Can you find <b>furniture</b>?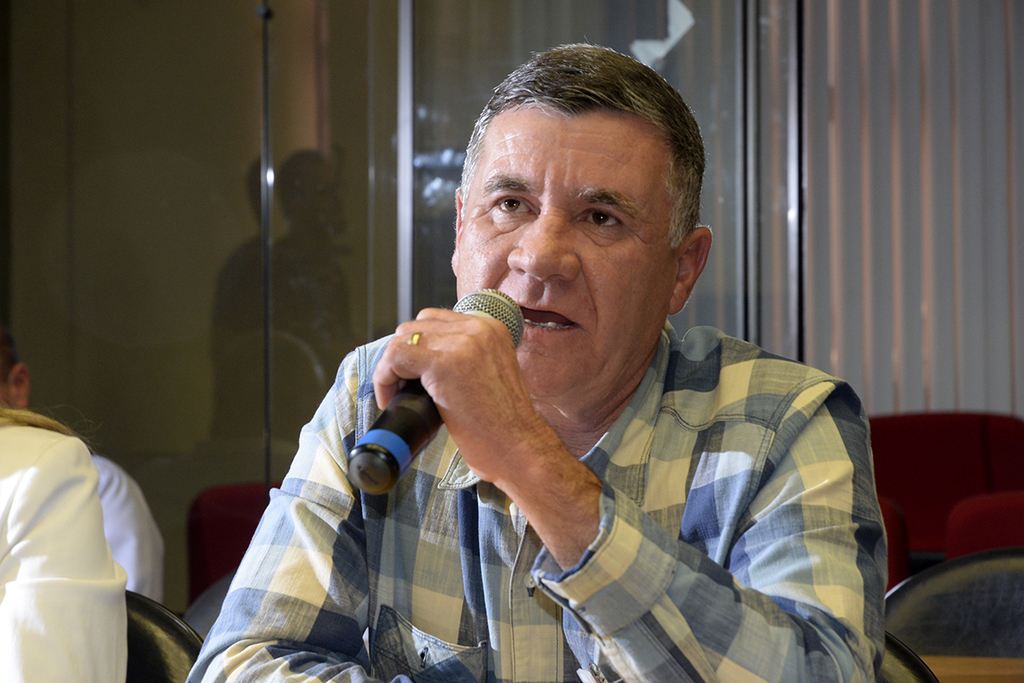
Yes, bounding box: rect(881, 496, 910, 589).
